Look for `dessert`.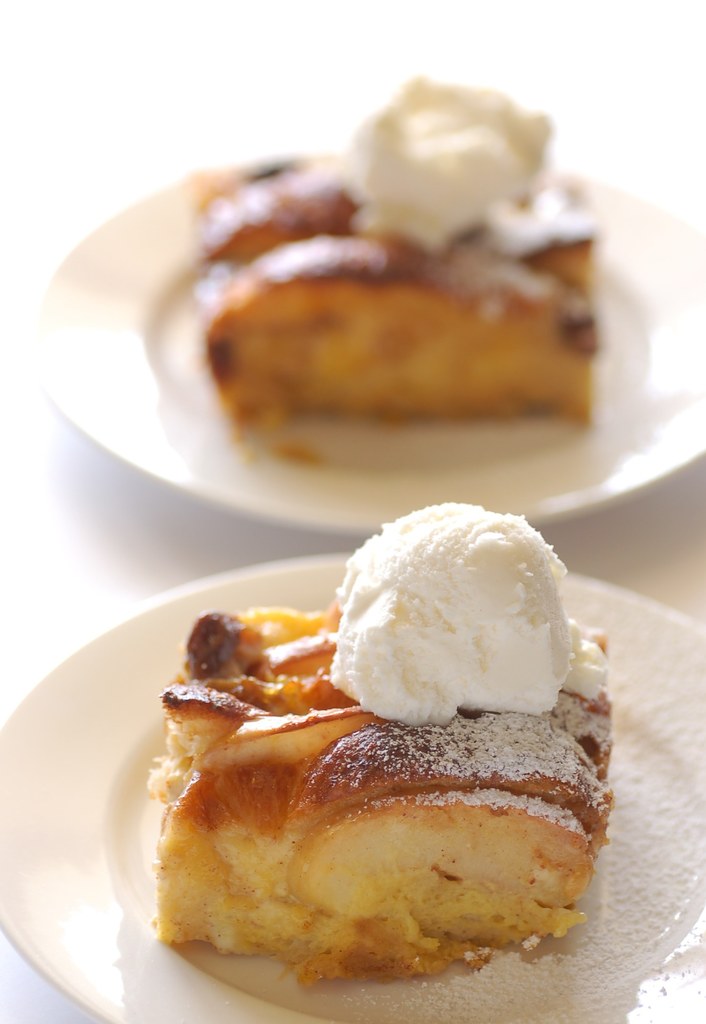
Found: box=[160, 502, 614, 977].
